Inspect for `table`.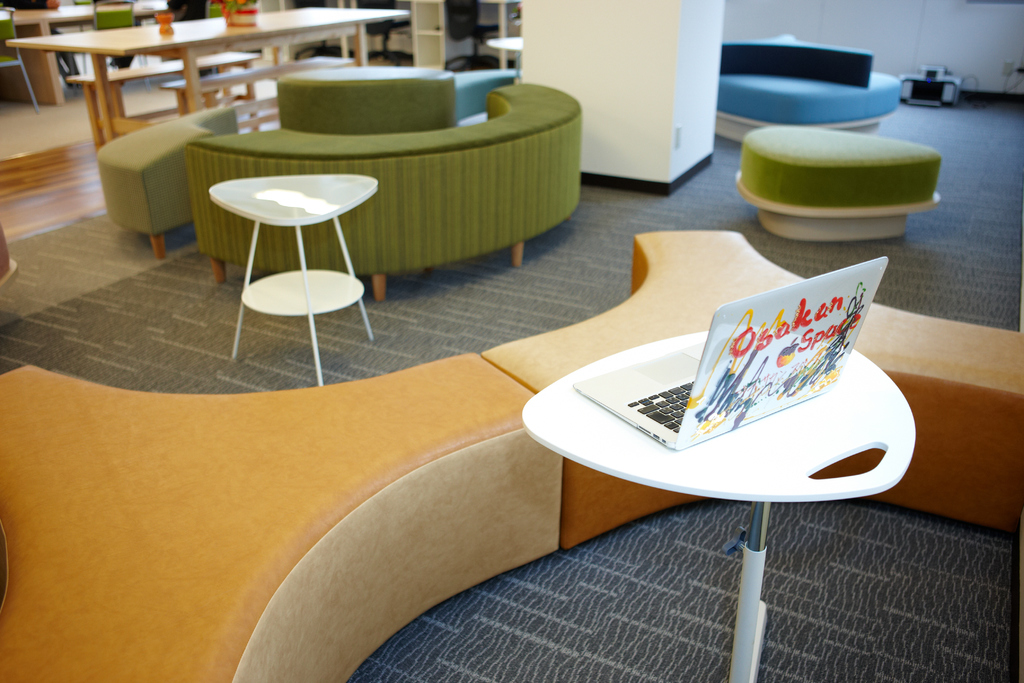
Inspection: rect(206, 177, 382, 385).
